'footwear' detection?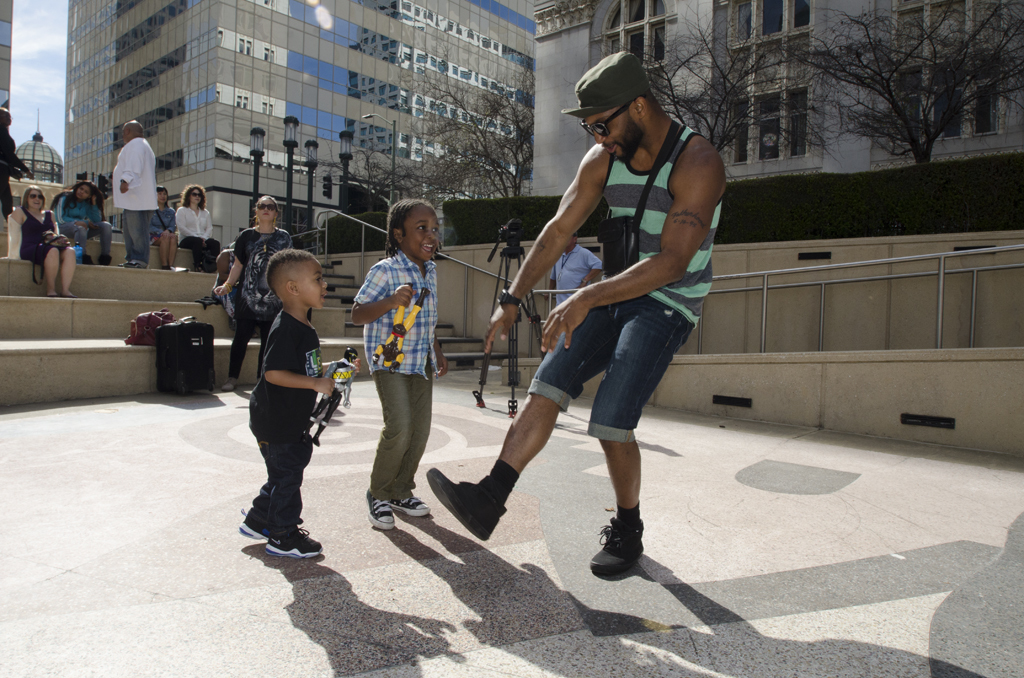
(left=129, top=262, right=148, bottom=270)
